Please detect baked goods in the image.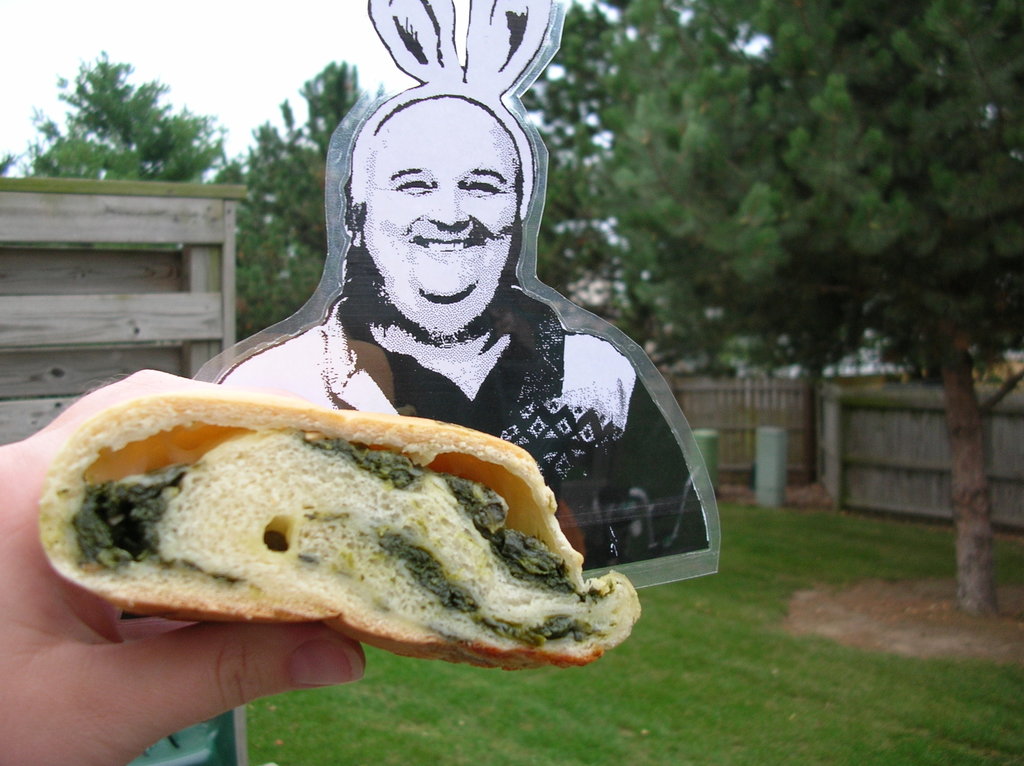
80,410,626,714.
